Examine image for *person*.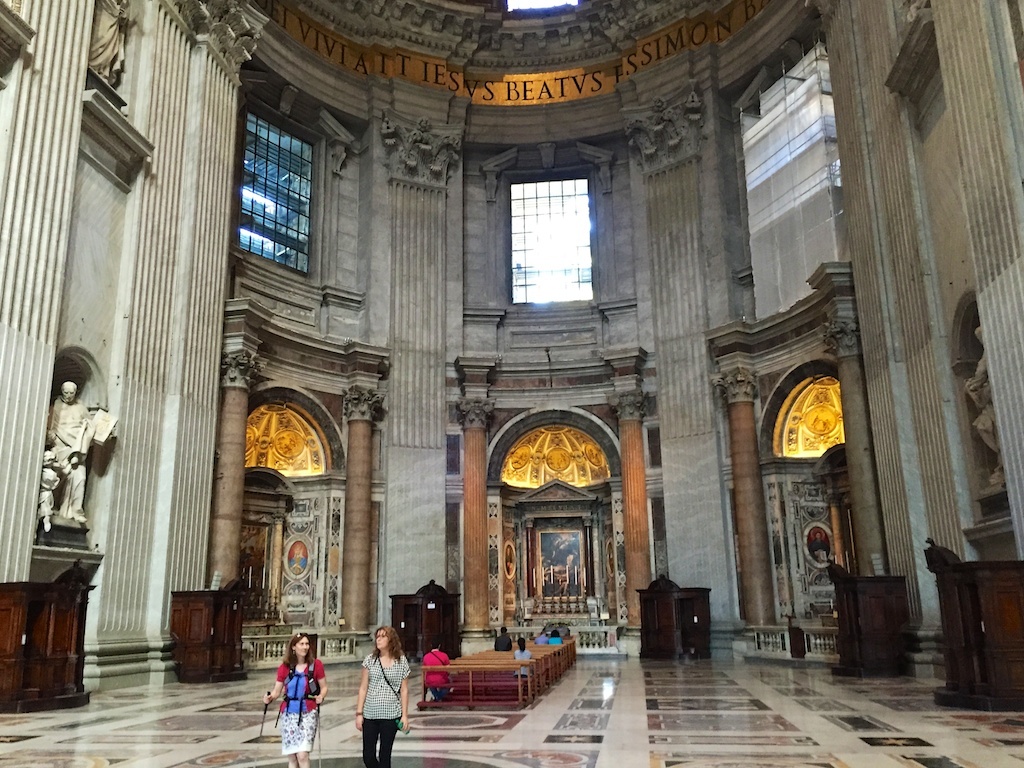
Examination result: 534,625,546,641.
